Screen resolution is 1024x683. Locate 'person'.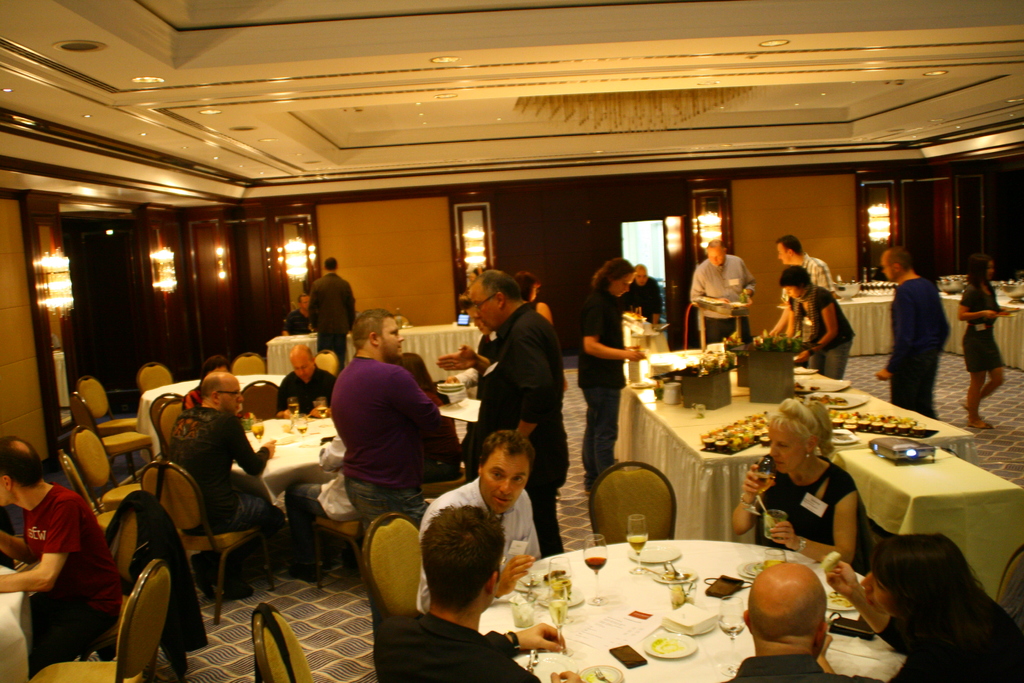
x1=725 y1=559 x2=870 y2=682.
